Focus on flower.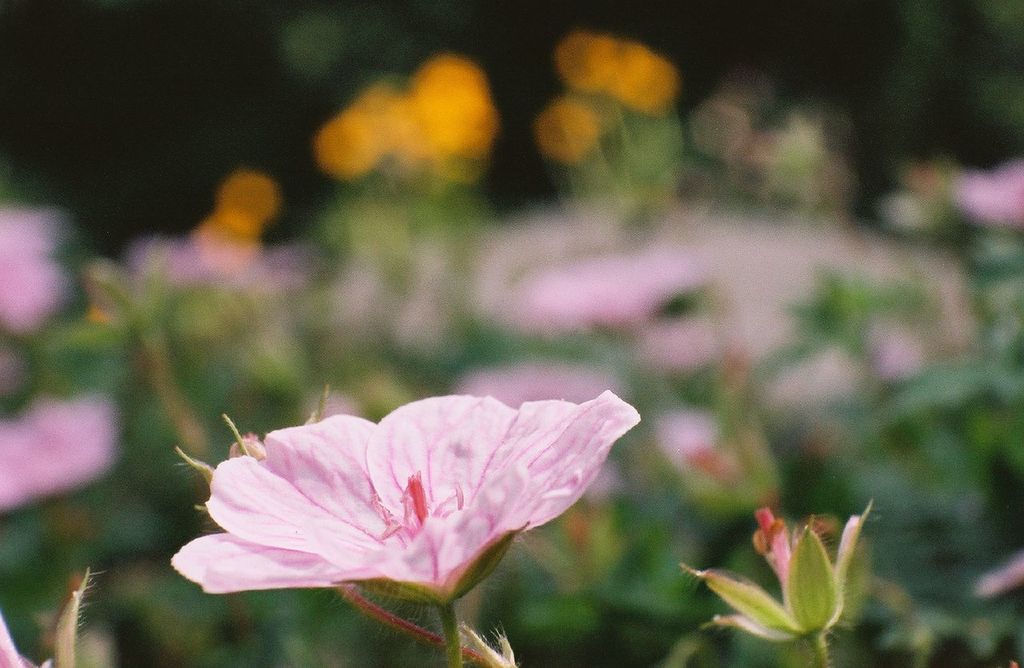
Focused at bbox(533, 88, 624, 167).
